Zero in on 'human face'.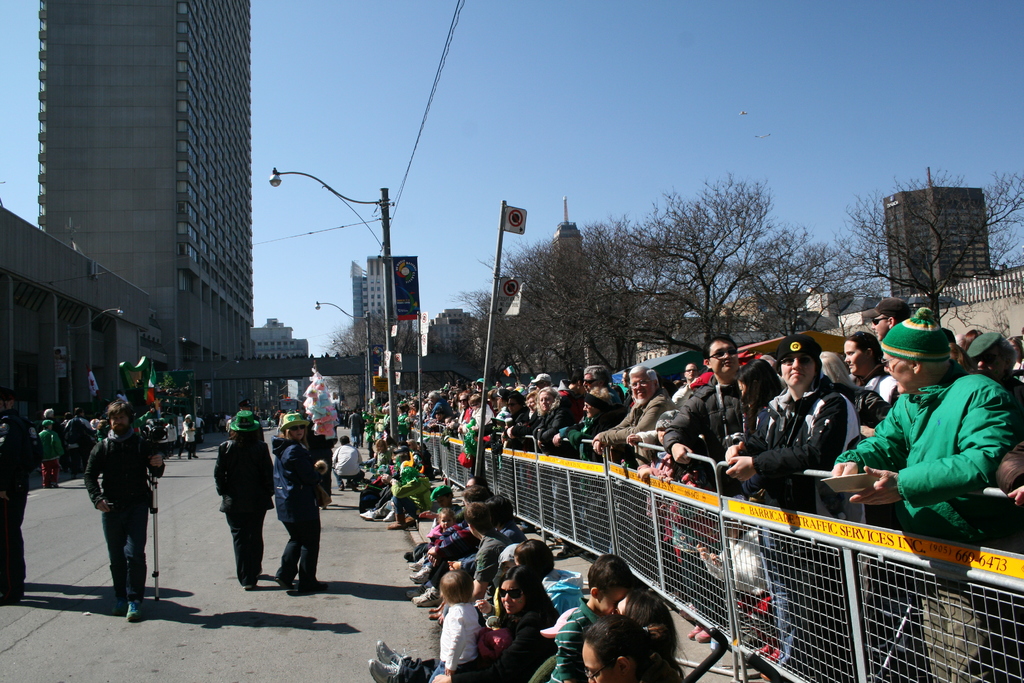
Zeroed in: bbox(776, 352, 816, 393).
